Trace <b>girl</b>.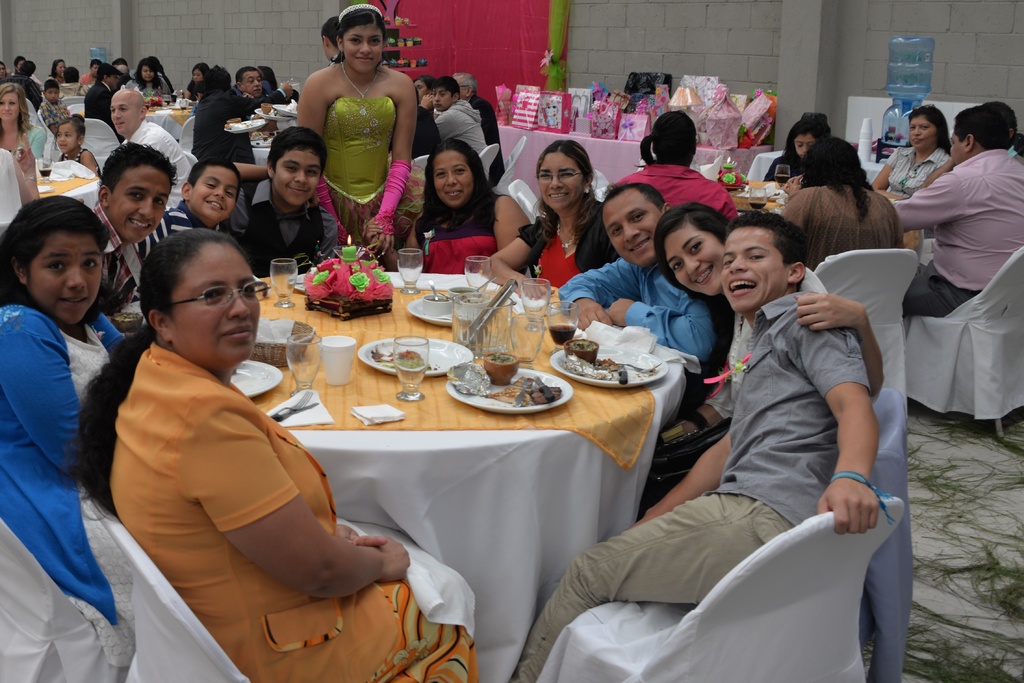
Traced to crop(617, 109, 735, 219).
